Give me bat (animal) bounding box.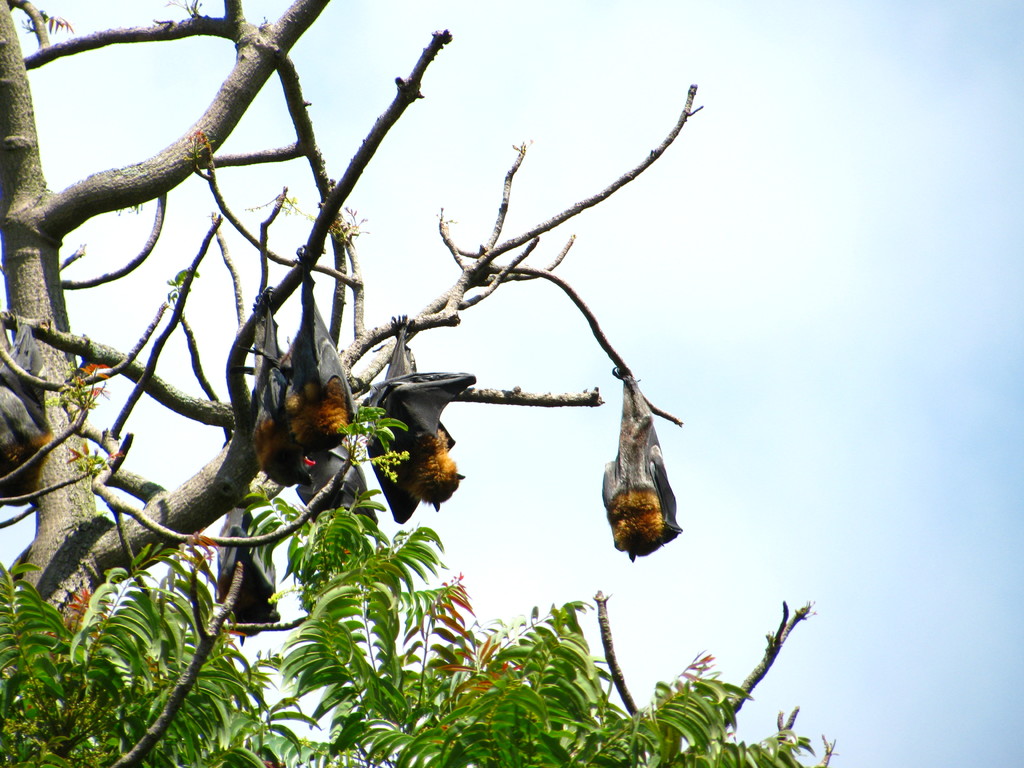
pyautogui.locateOnScreen(245, 234, 381, 549).
